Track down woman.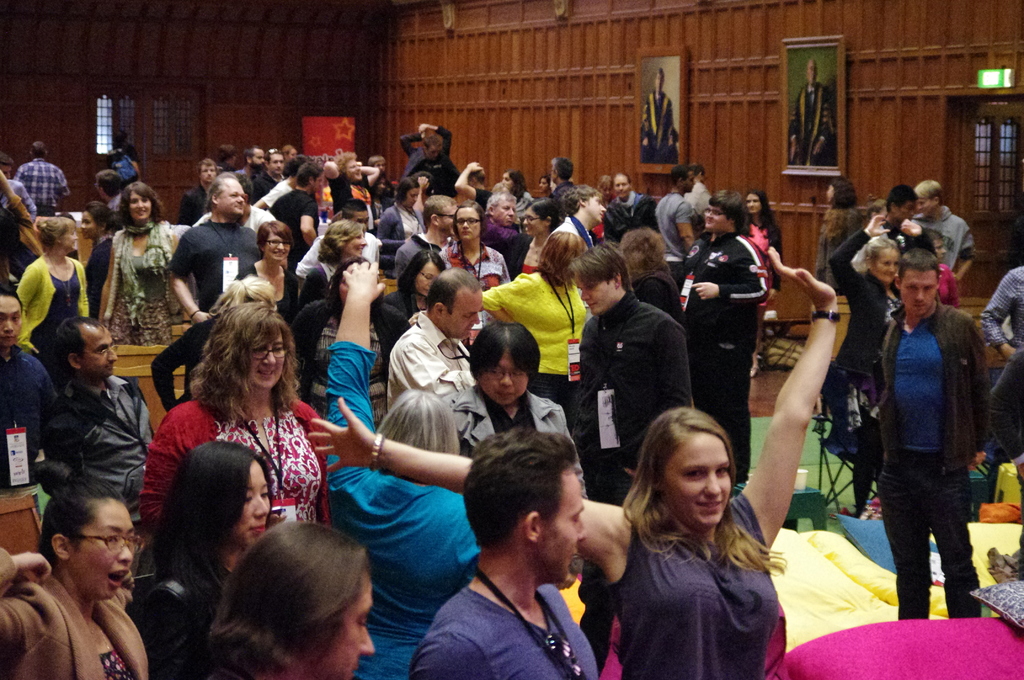
Tracked to x1=520 y1=194 x2=564 y2=273.
